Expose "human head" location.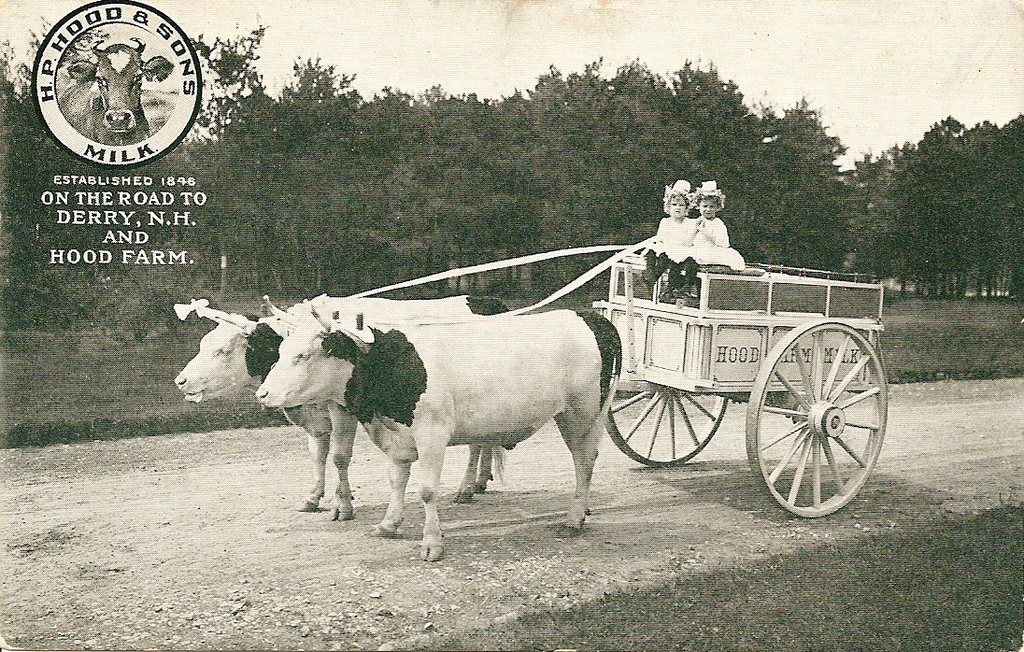
Exposed at x1=661, y1=181, x2=690, y2=220.
